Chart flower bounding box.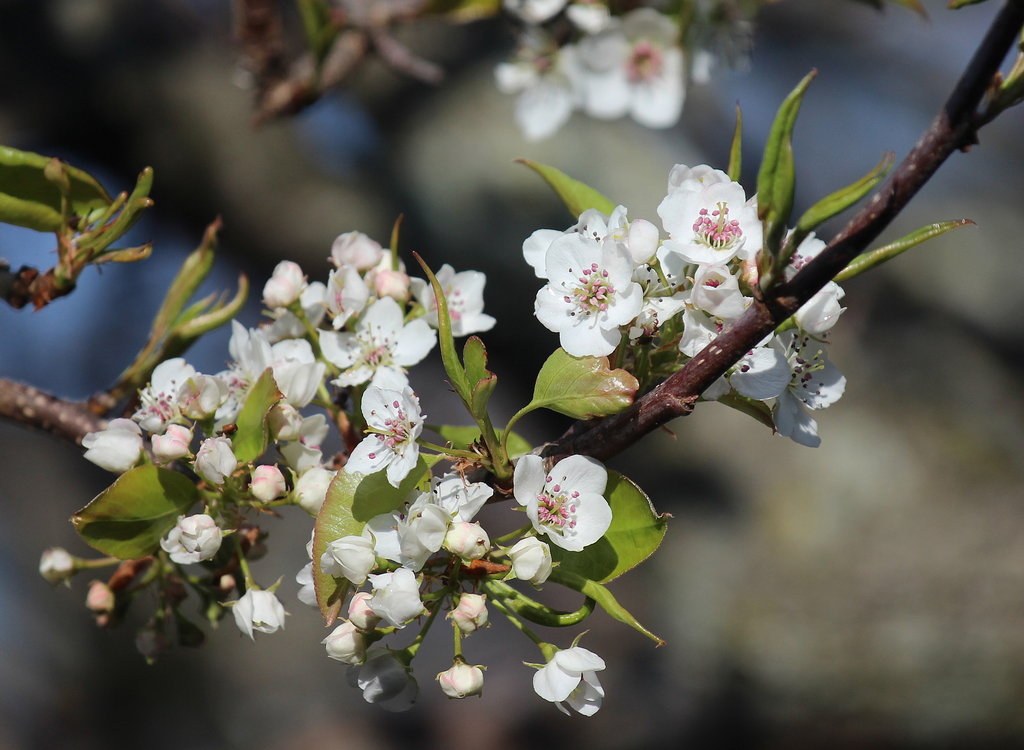
Charted: crop(337, 645, 431, 716).
